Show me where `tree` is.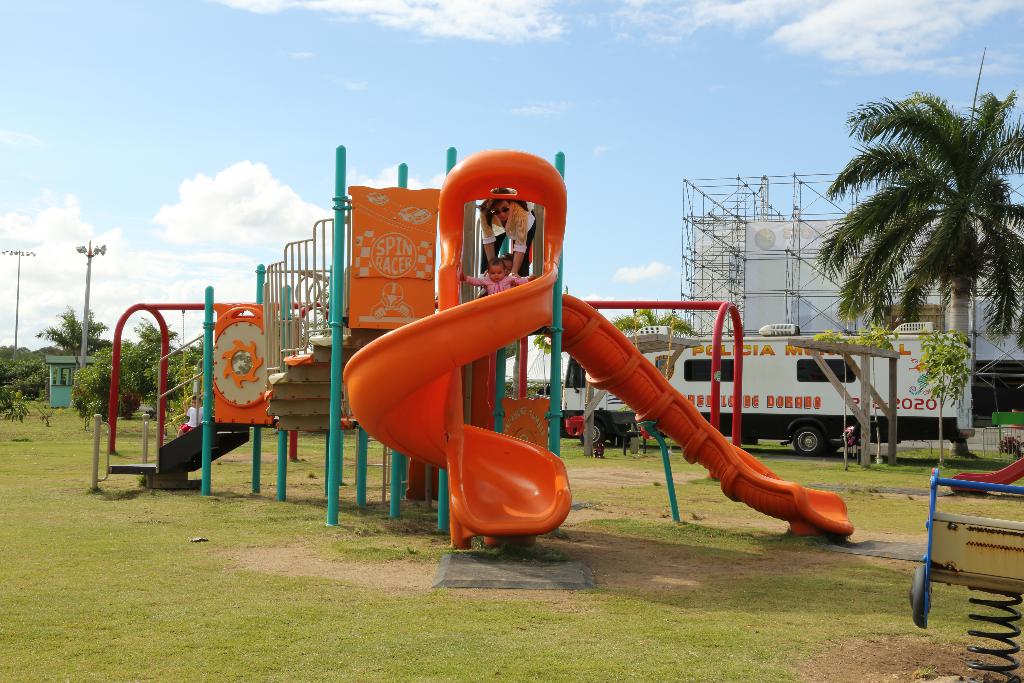
`tree` is at <region>31, 300, 108, 350</region>.
